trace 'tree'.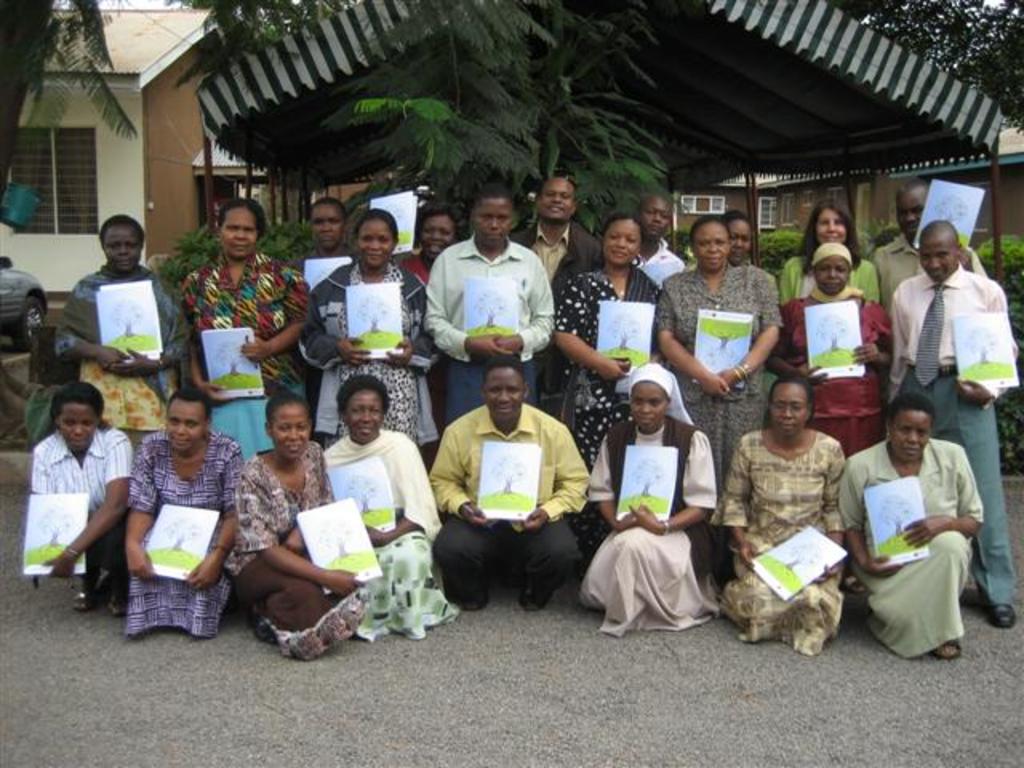
Traced to 0,0,130,205.
